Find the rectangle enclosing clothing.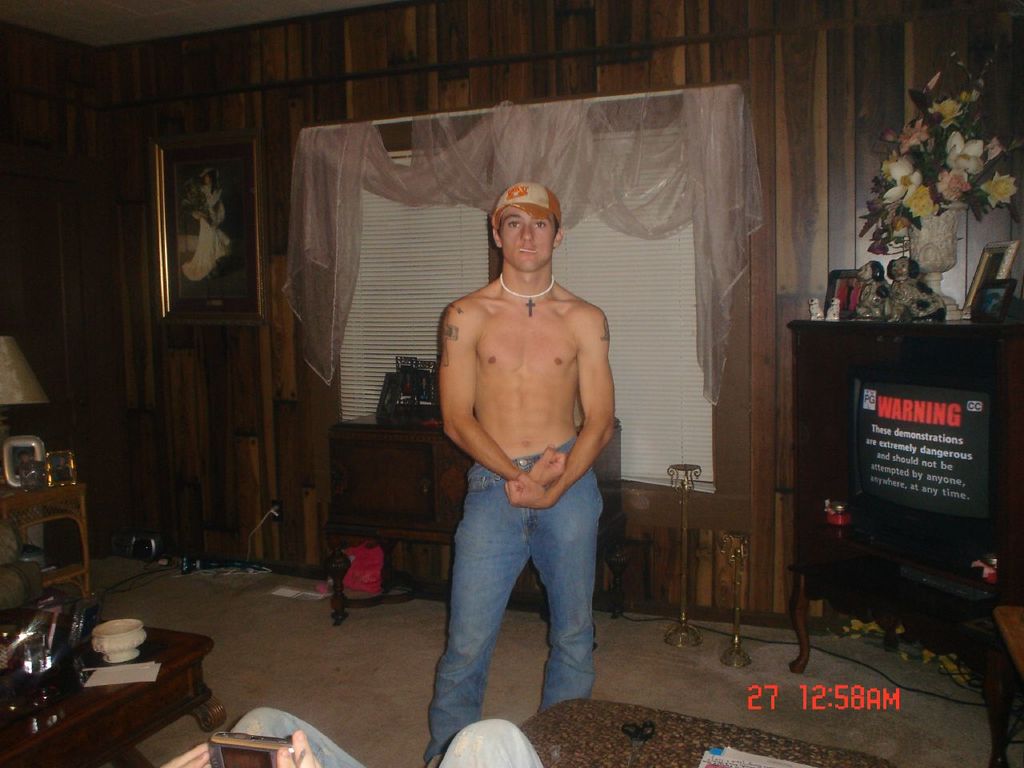
[424,433,602,752].
